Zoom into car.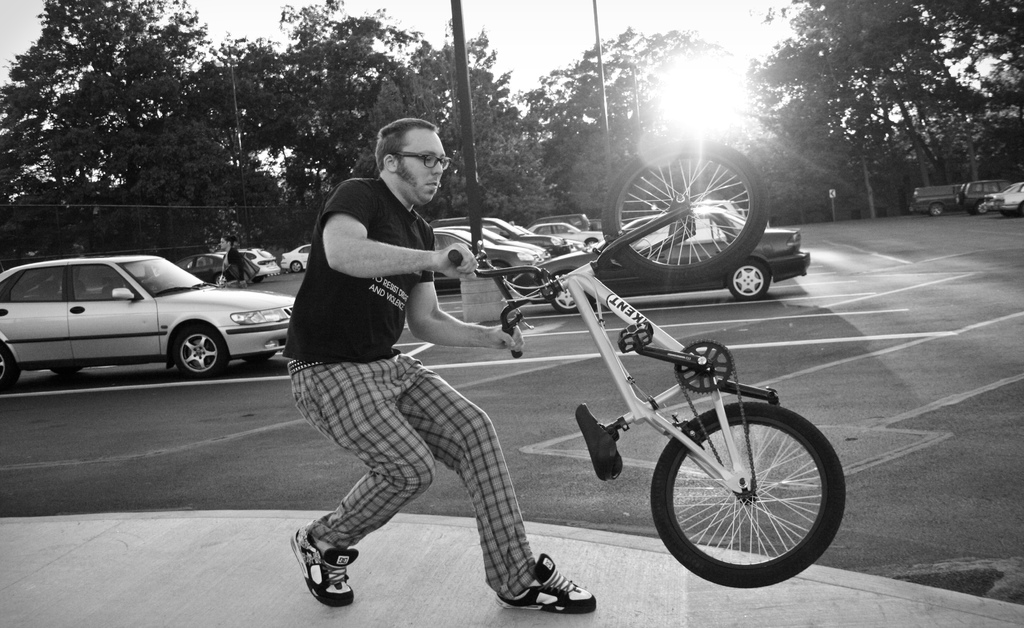
Zoom target: bbox=[484, 224, 524, 236].
